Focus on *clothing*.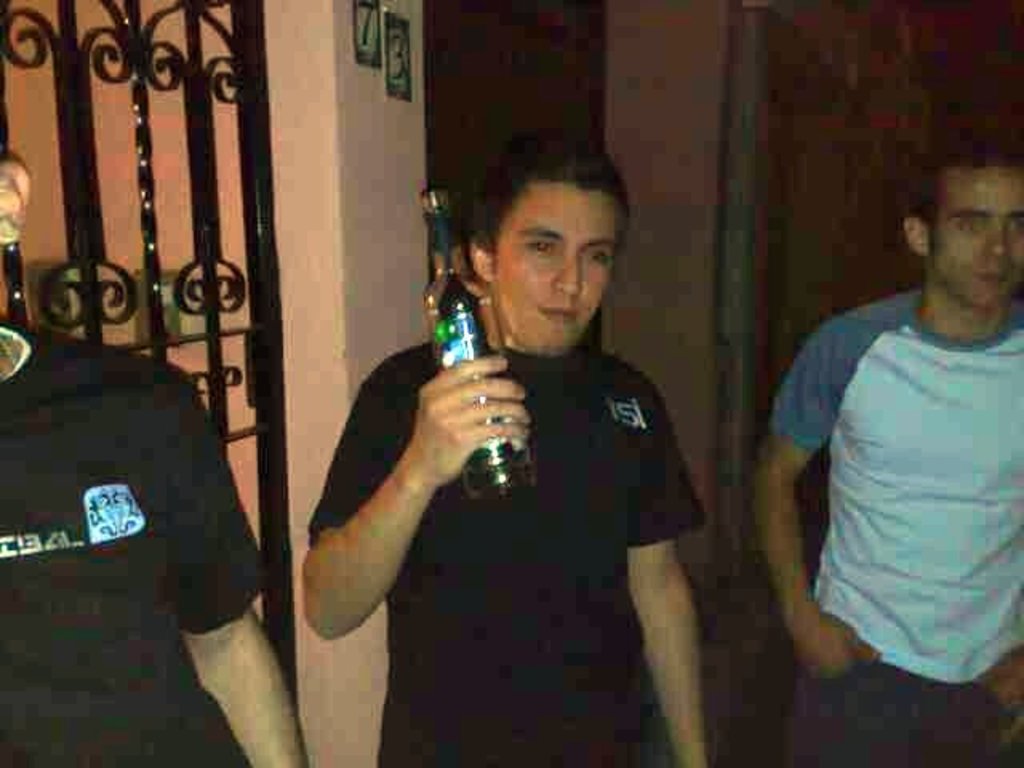
Focused at region(0, 302, 283, 766).
